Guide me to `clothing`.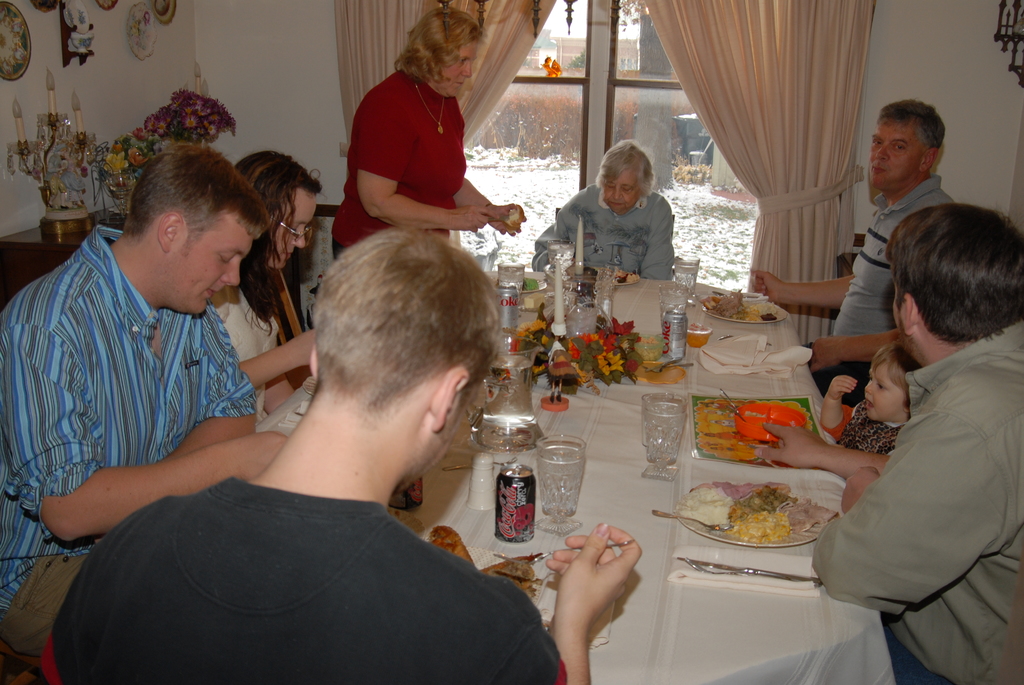
Guidance: bbox(812, 278, 1010, 656).
